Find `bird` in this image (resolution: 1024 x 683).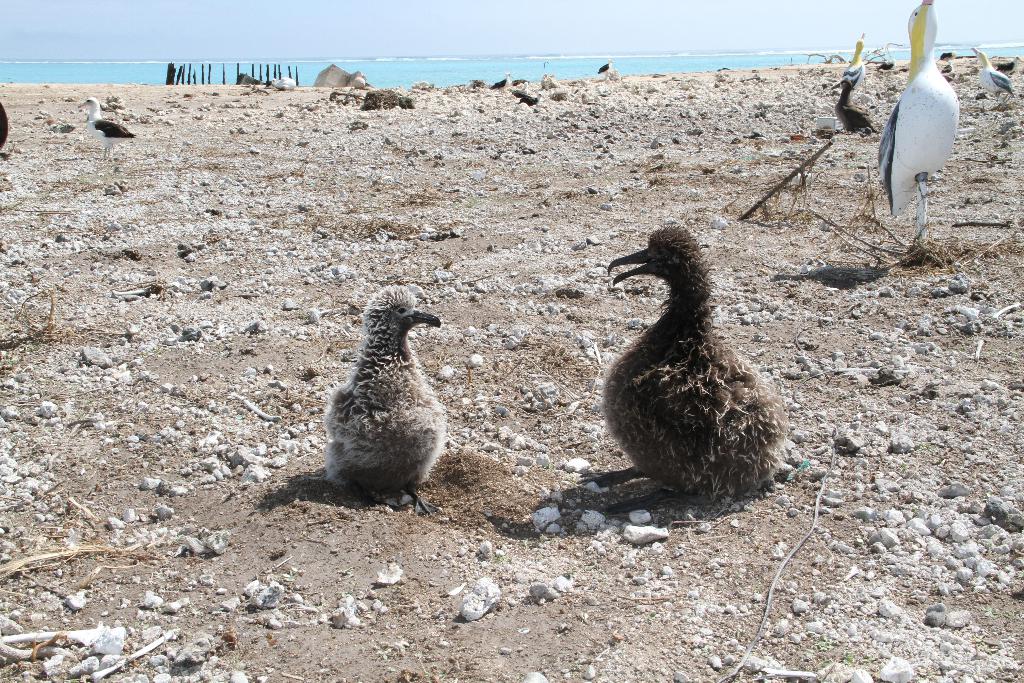
{"left": 879, "top": 0, "right": 960, "bottom": 251}.
